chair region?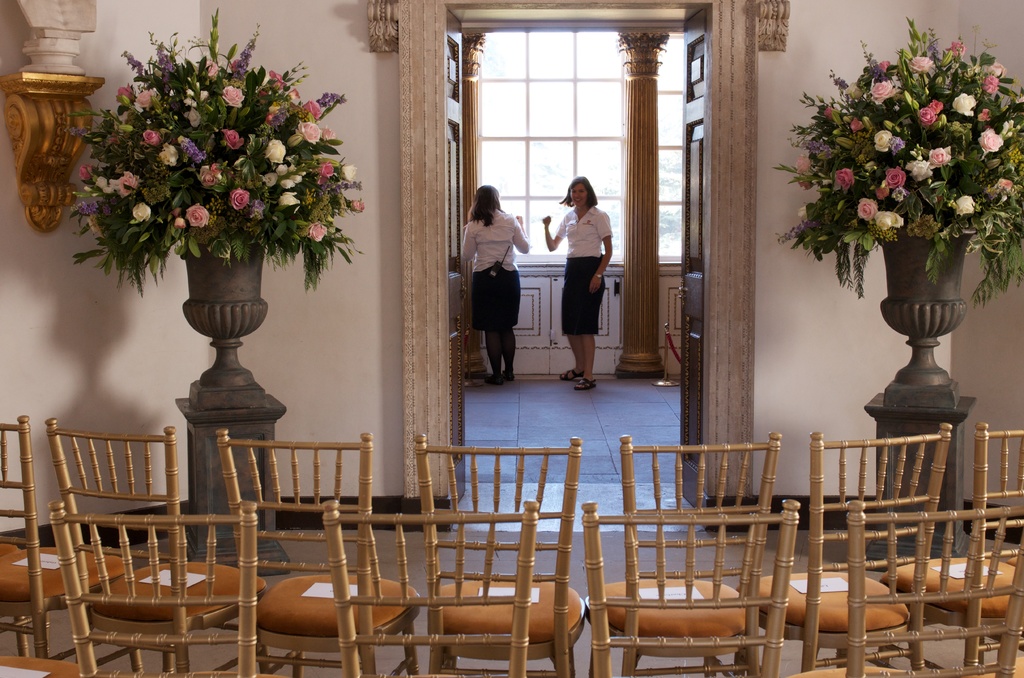
bbox=(587, 431, 786, 677)
